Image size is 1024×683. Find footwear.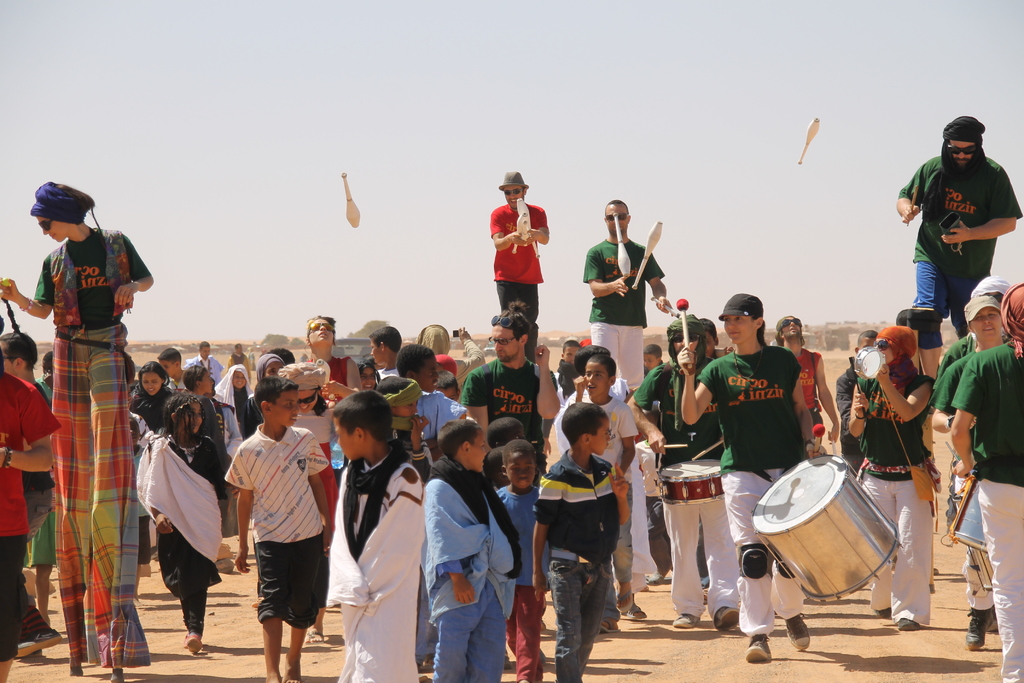
(13, 627, 63, 661).
